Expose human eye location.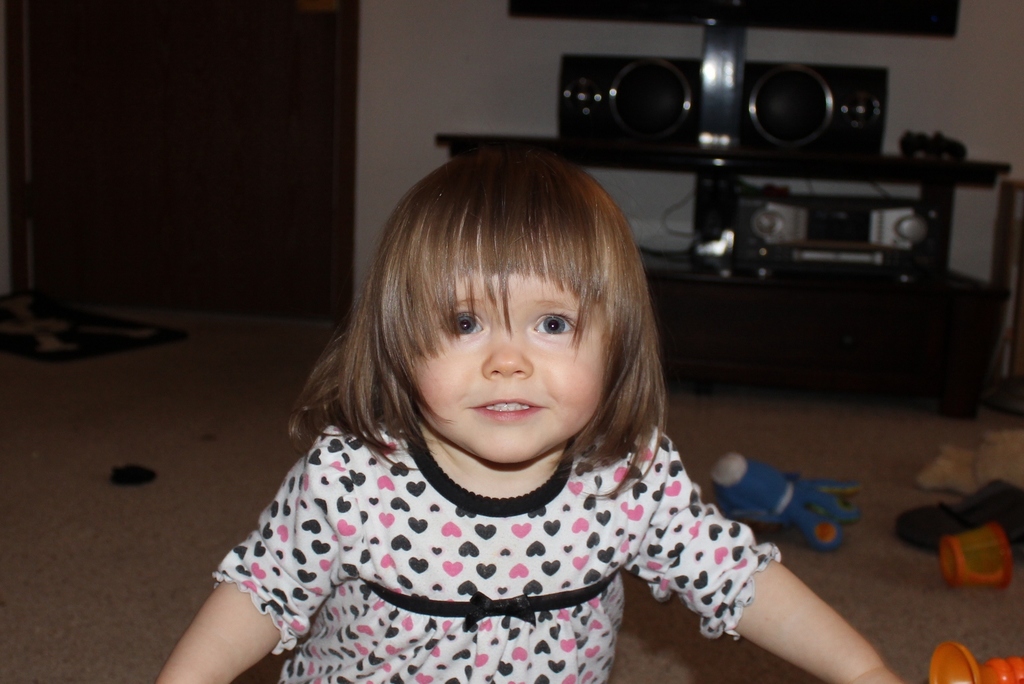
Exposed at 533:305:580:346.
